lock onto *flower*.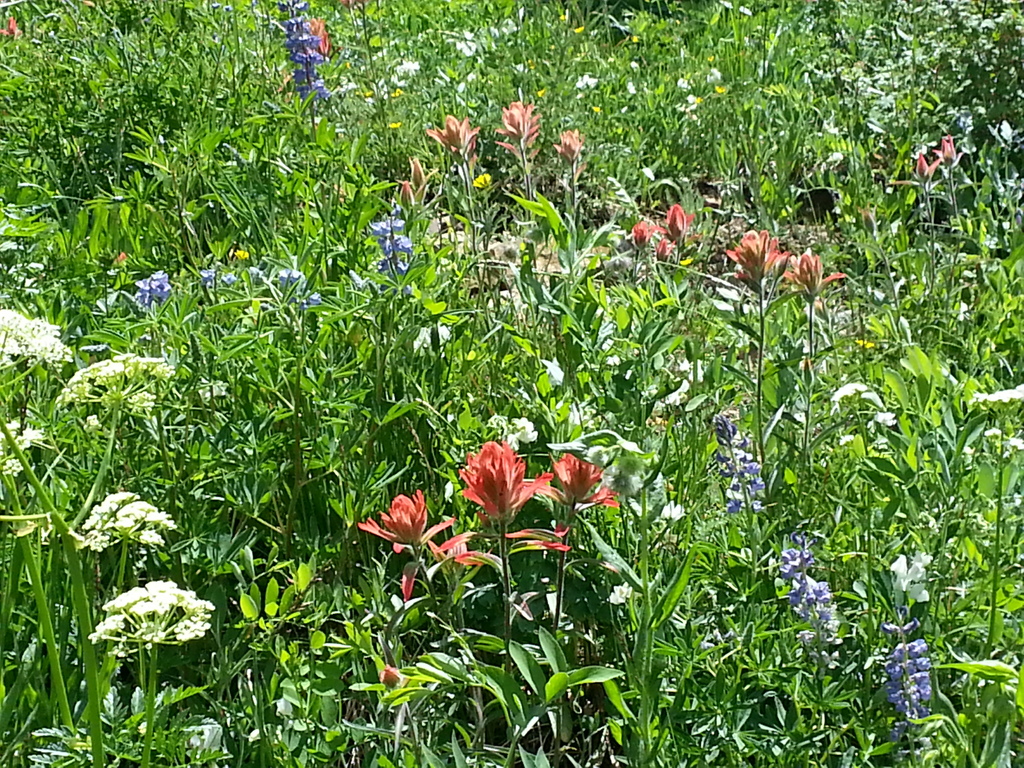
Locked: [77, 488, 172, 562].
